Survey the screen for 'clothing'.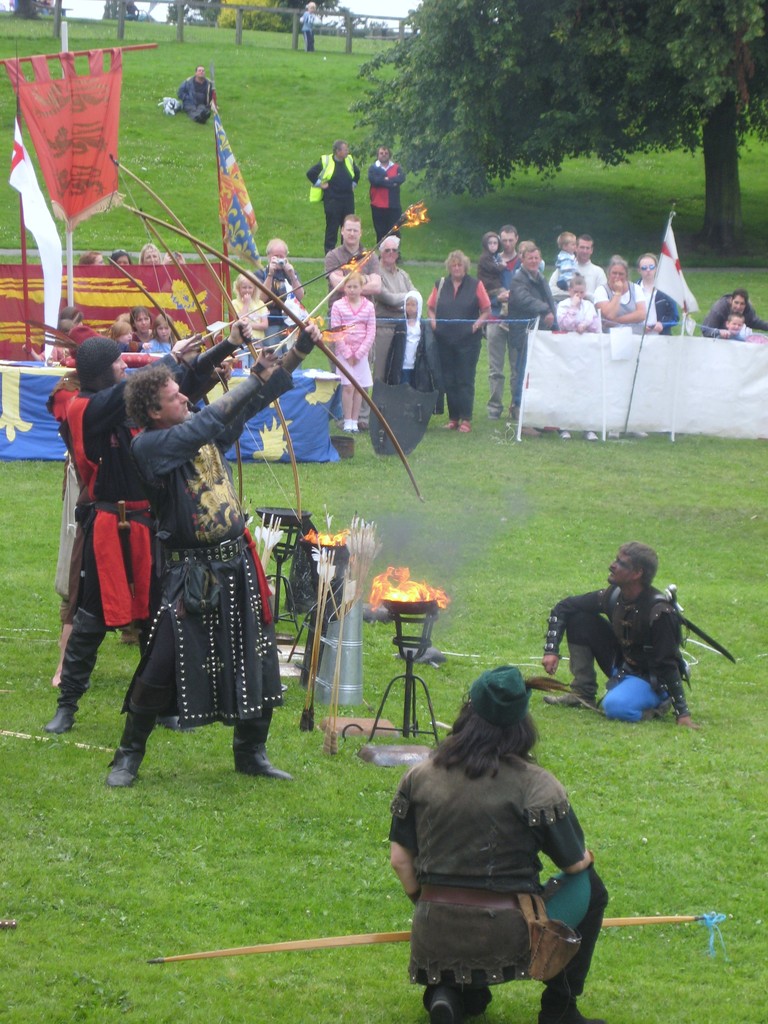
Survey found: 387, 728, 598, 1015.
